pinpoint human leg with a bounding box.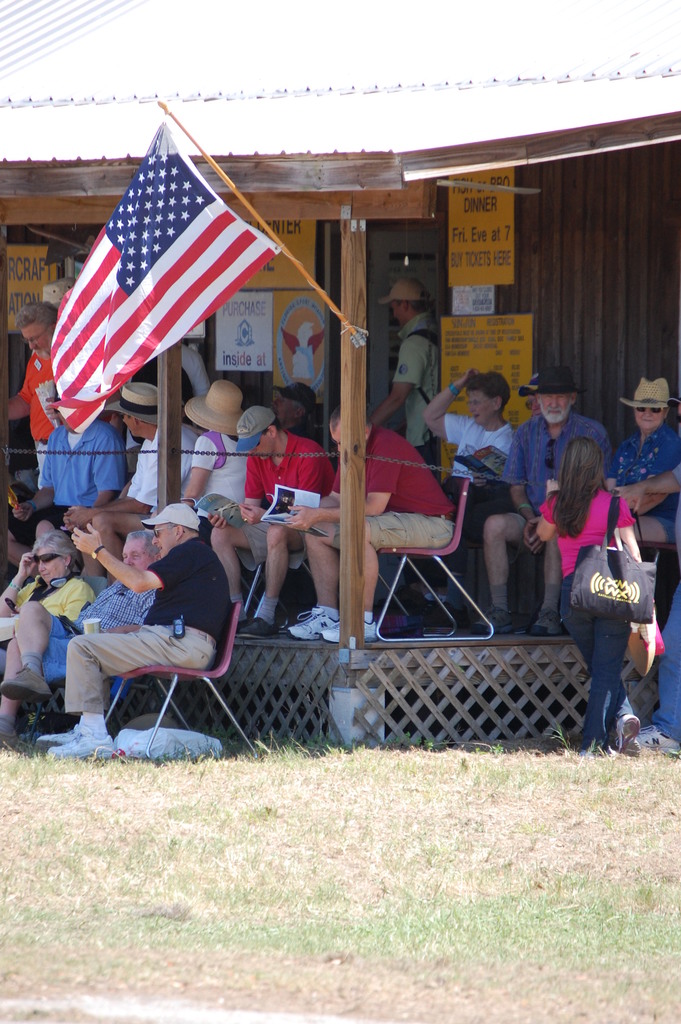
crop(299, 535, 344, 634).
